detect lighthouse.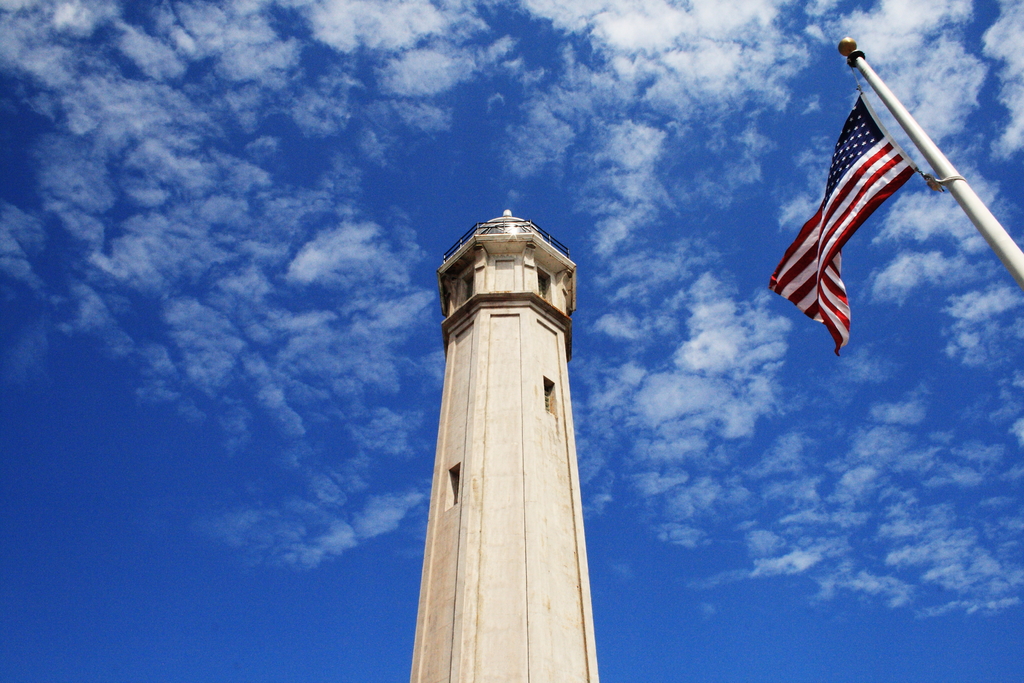
Detected at region(410, 210, 579, 682).
